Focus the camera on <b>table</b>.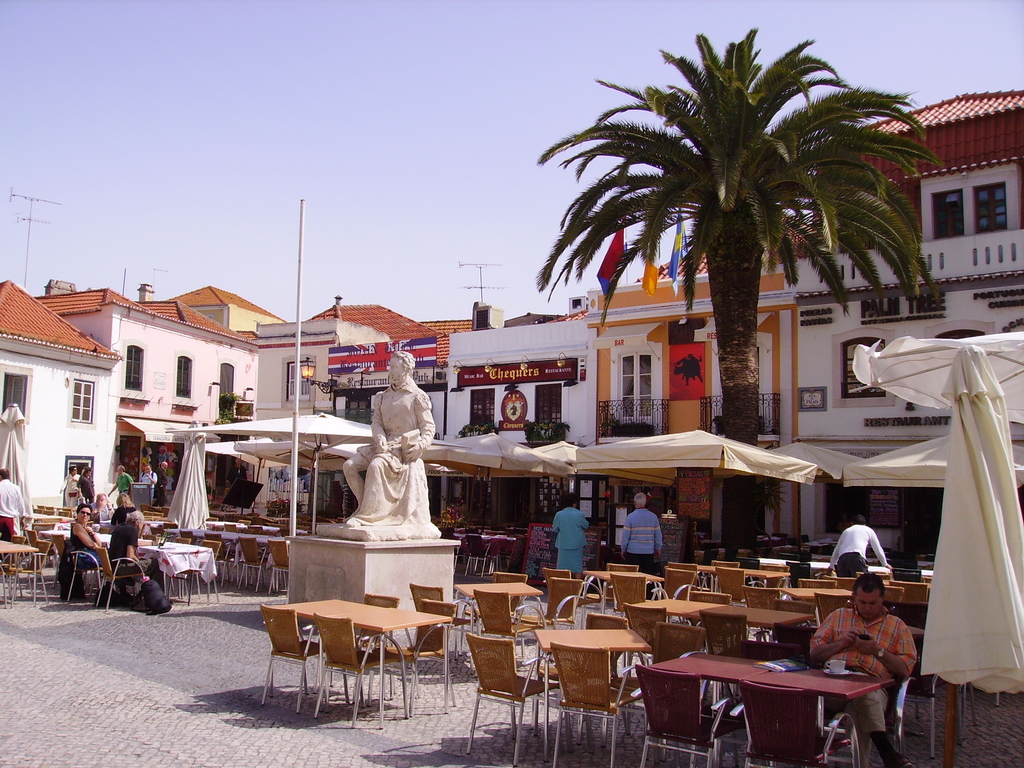
Focus region: [left=689, top=601, right=815, bottom=643].
